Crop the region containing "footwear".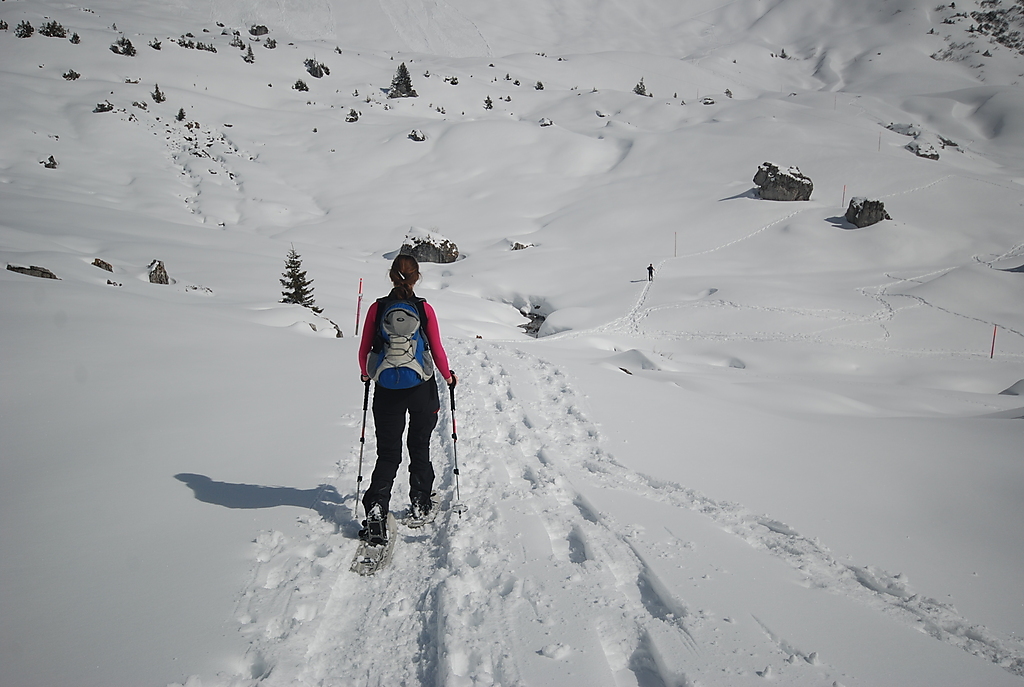
Crop region: (x1=364, y1=504, x2=393, y2=547).
